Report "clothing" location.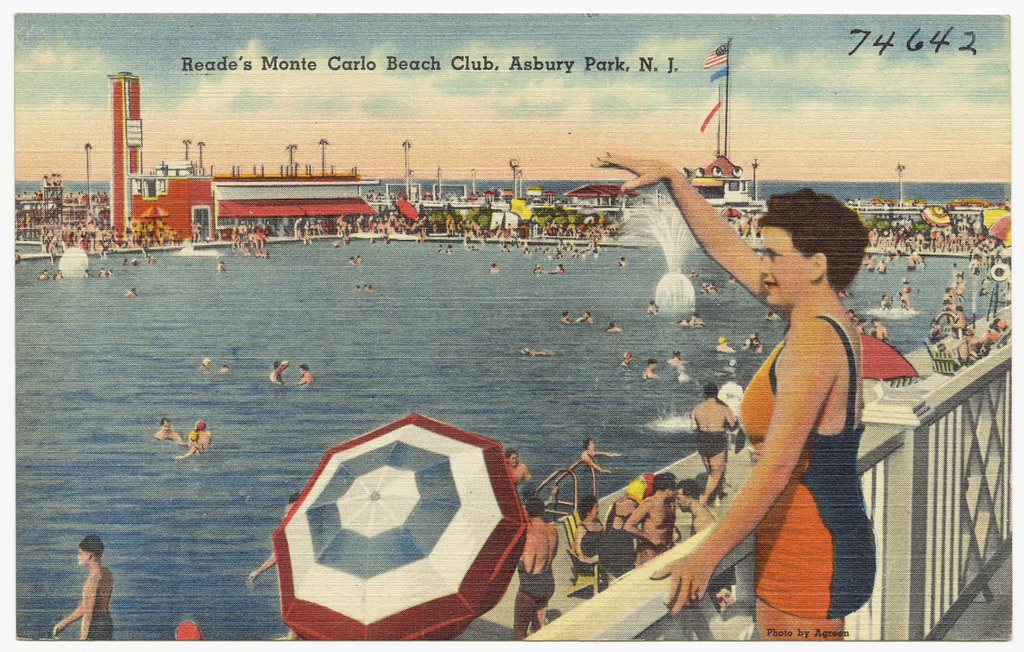
Report: 738/313/877/618.
